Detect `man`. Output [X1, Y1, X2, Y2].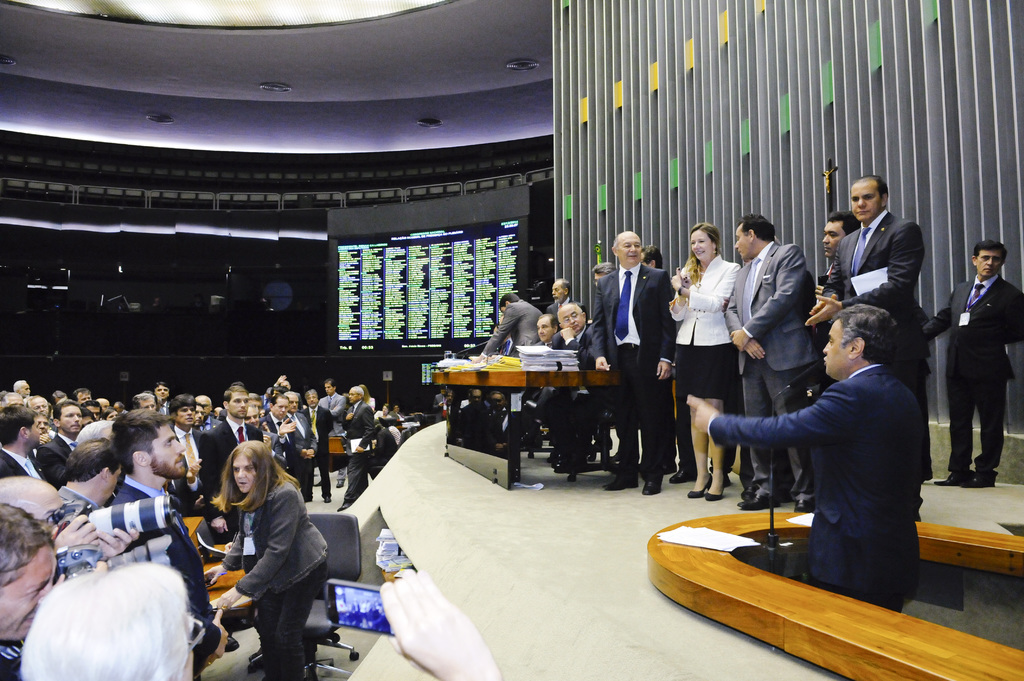
[802, 172, 931, 481].
